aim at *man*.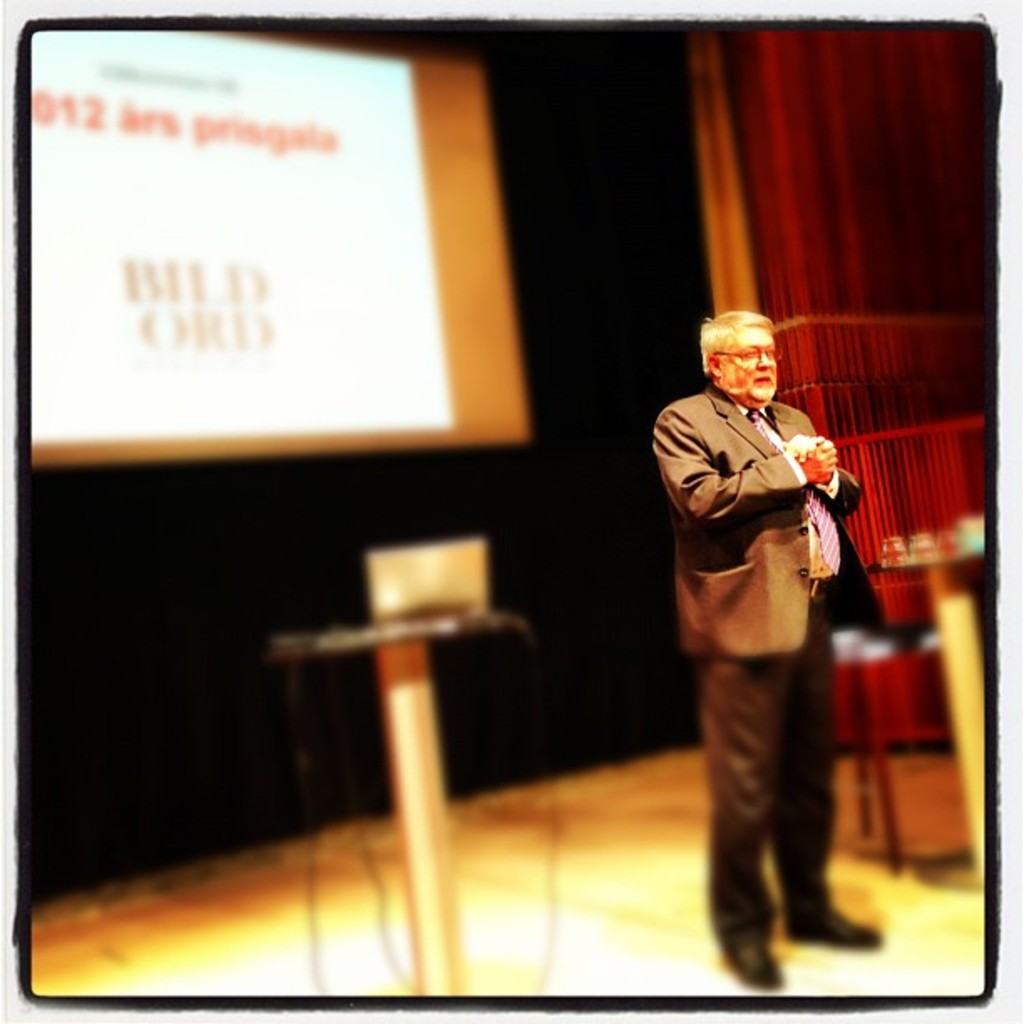
Aimed at (661,289,892,987).
